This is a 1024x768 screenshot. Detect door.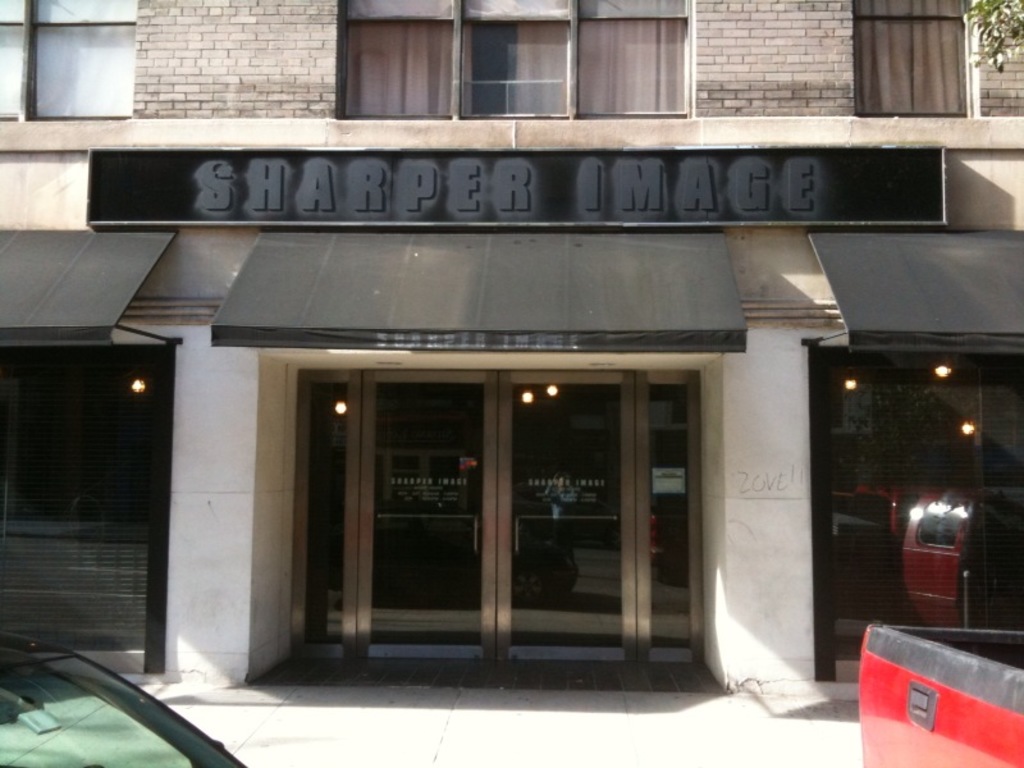
(302,353,654,667).
